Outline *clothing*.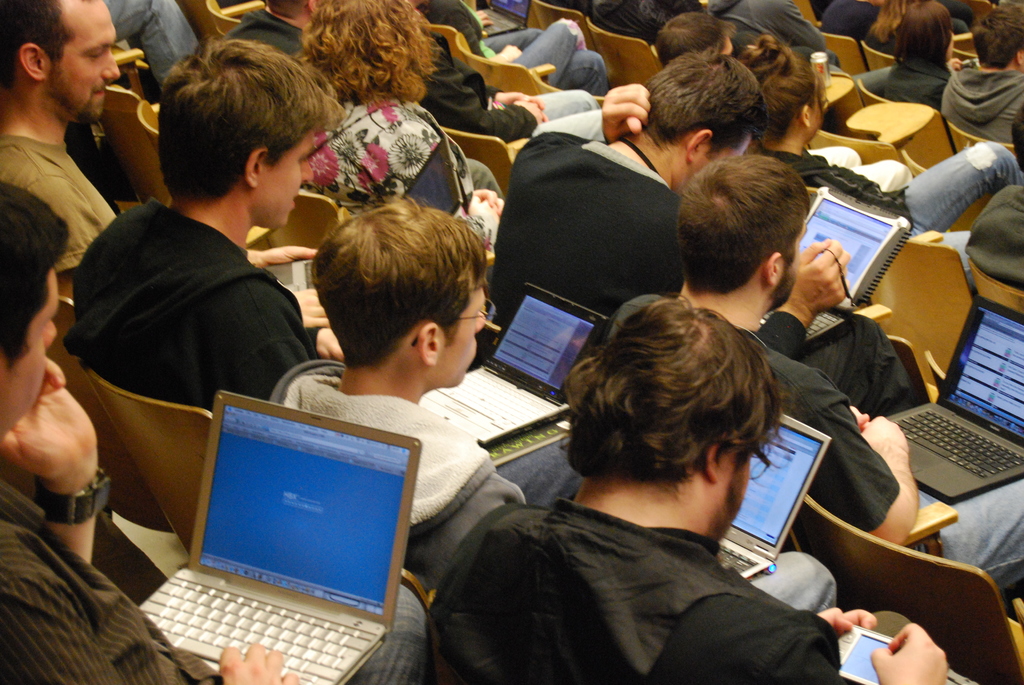
Outline: {"x1": 486, "y1": 123, "x2": 705, "y2": 352}.
